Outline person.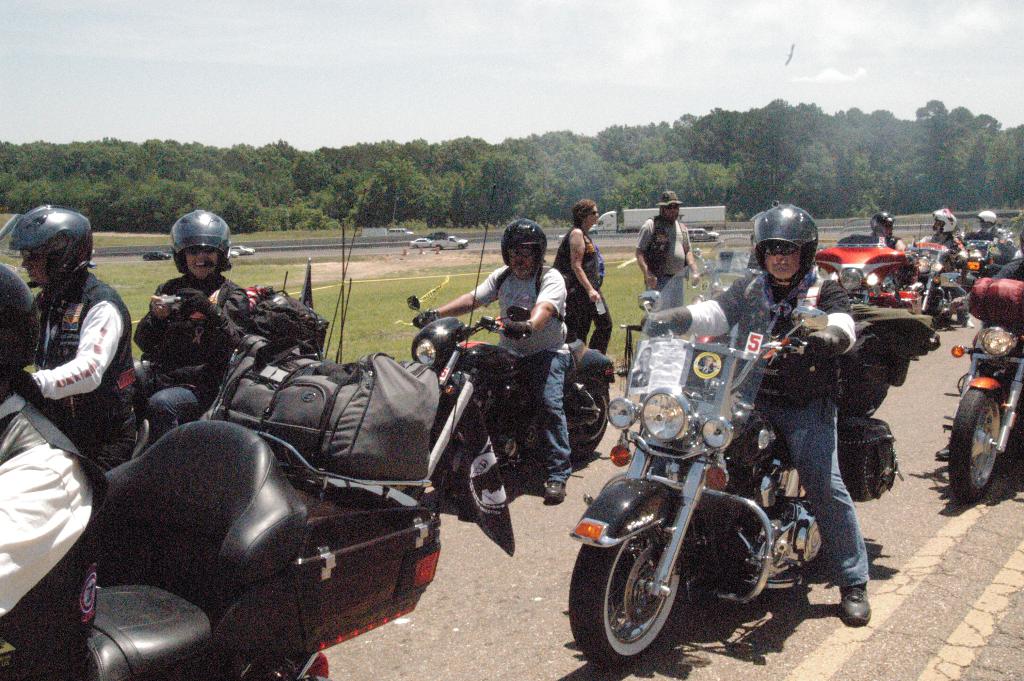
Outline: pyautogui.locateOnScreen(556, 198, 611, 356).
